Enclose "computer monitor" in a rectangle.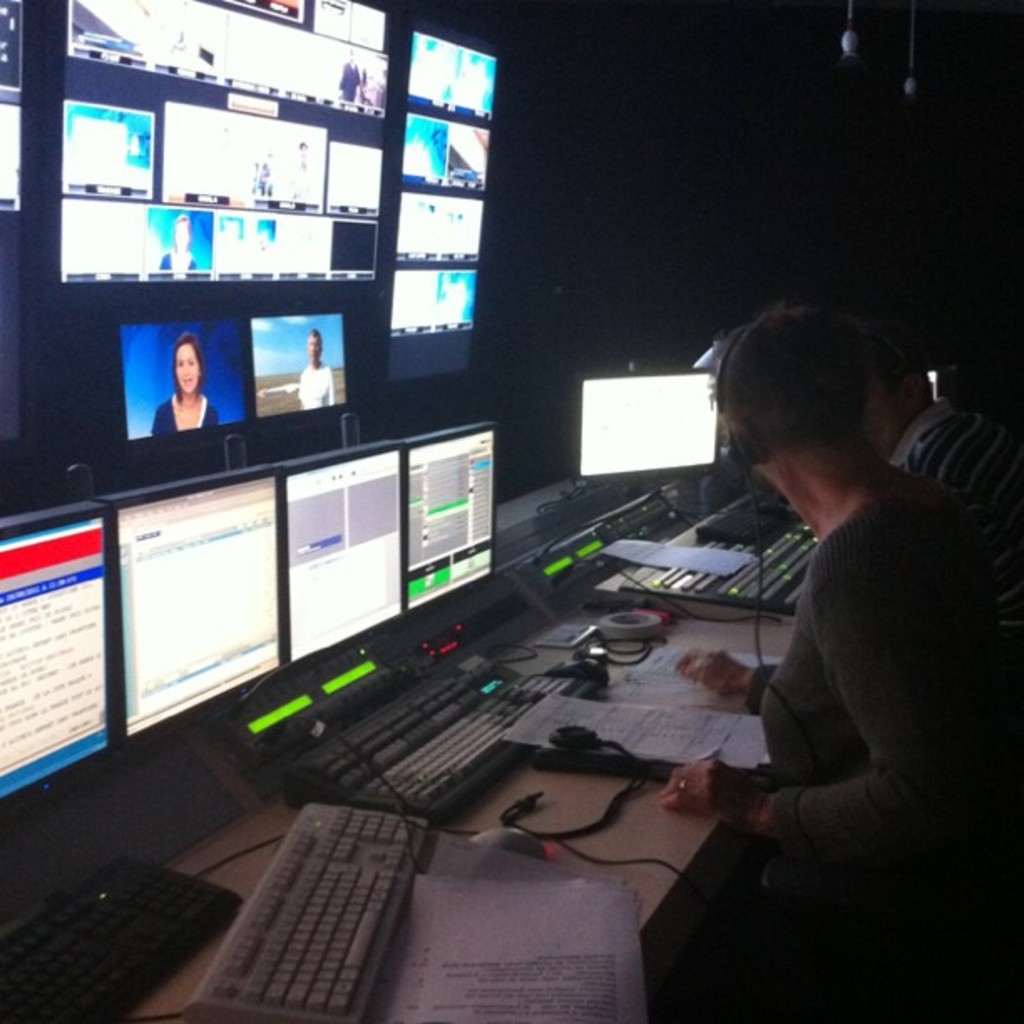
[left=395, top=417, right=524, bottom=686].
